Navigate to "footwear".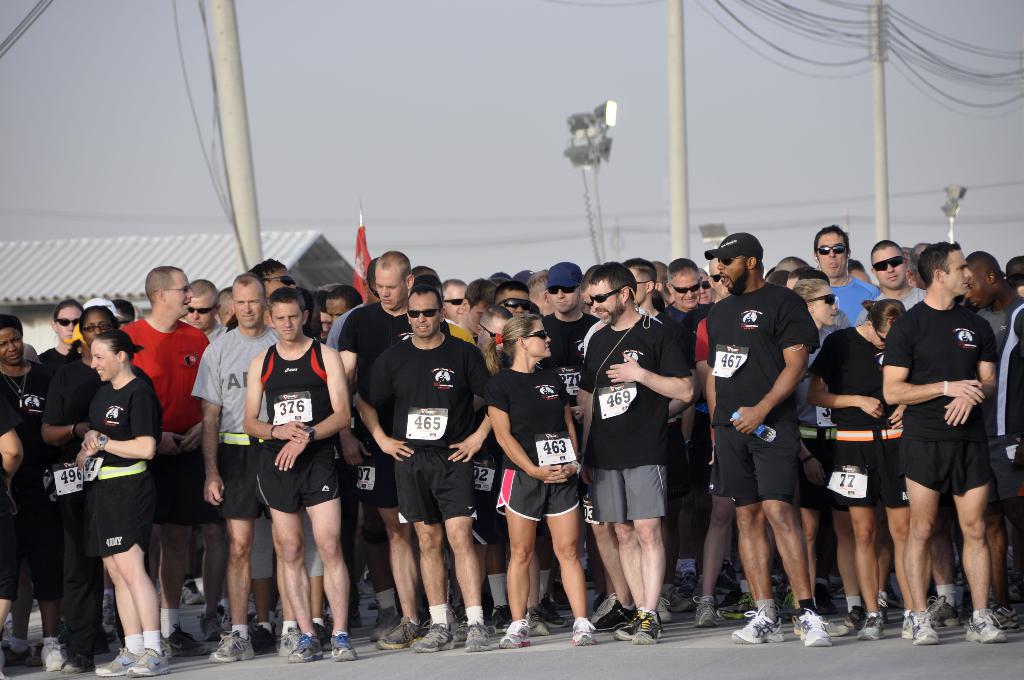
Navigation target: (545, 581, 569, 611).
